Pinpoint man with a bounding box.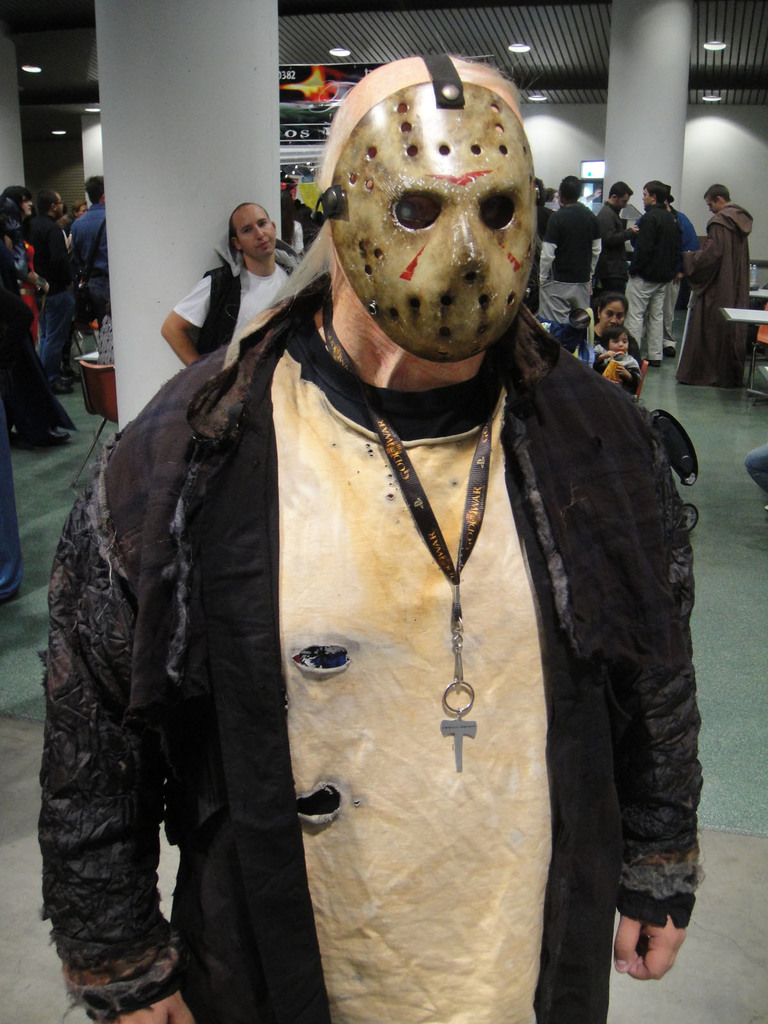
locate(589, 180, 630, 300).
